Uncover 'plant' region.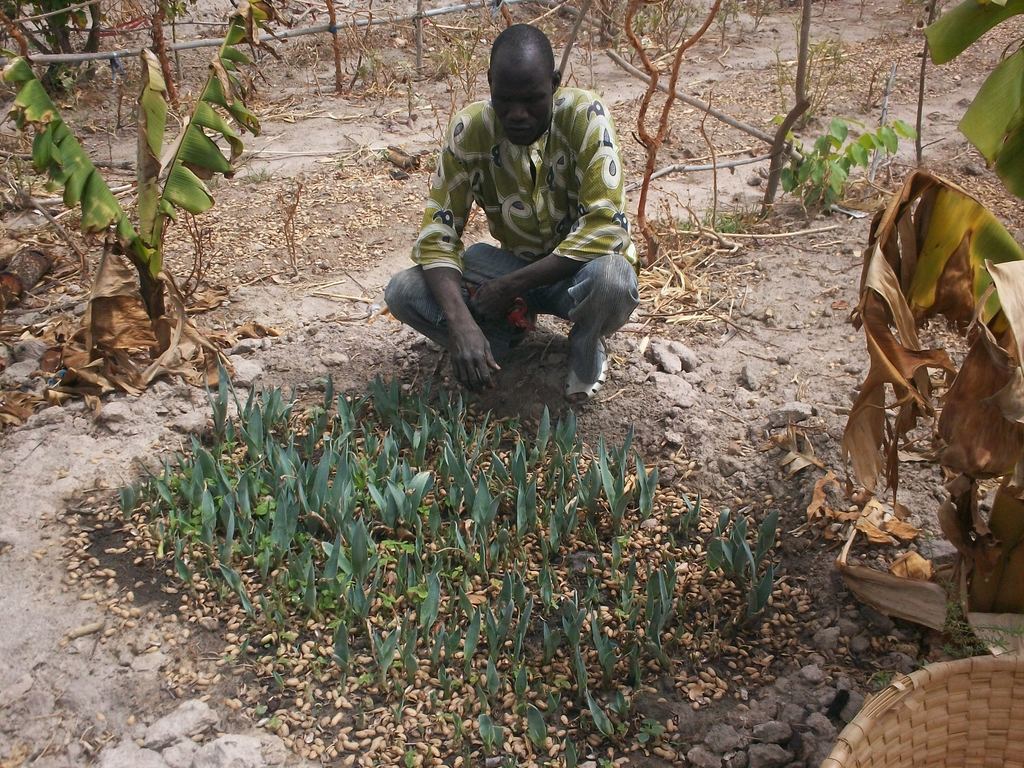
Uncovered: 755 0 1023 657.
